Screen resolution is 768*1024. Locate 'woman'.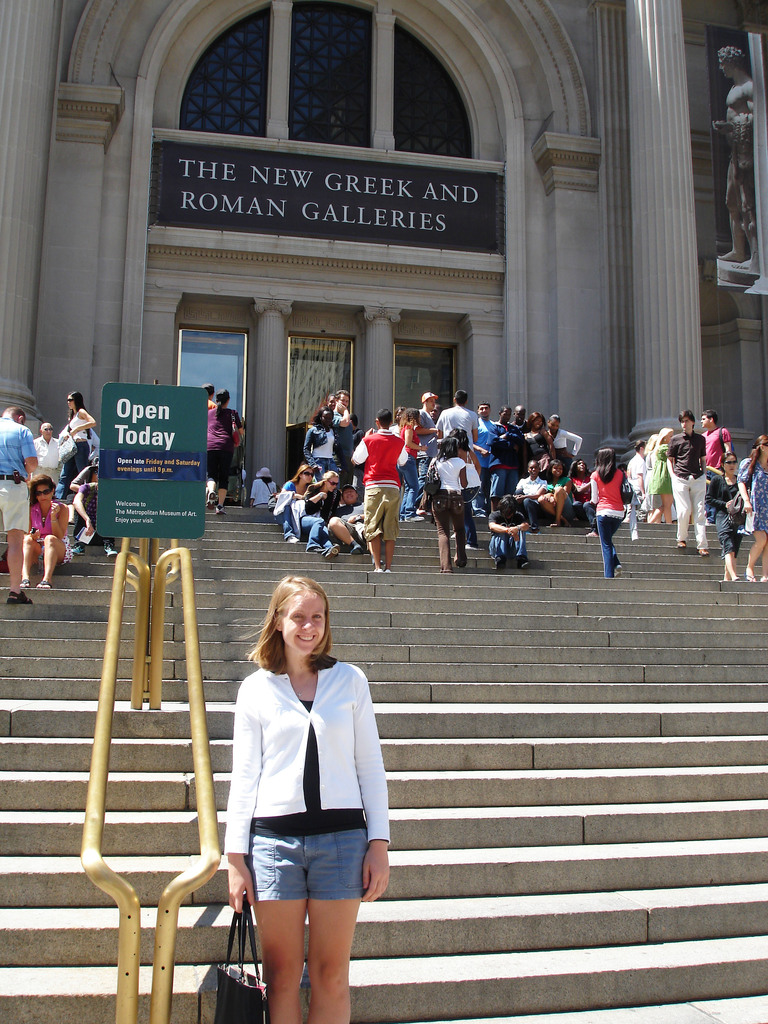
locate(541, 409, 584, 476).
